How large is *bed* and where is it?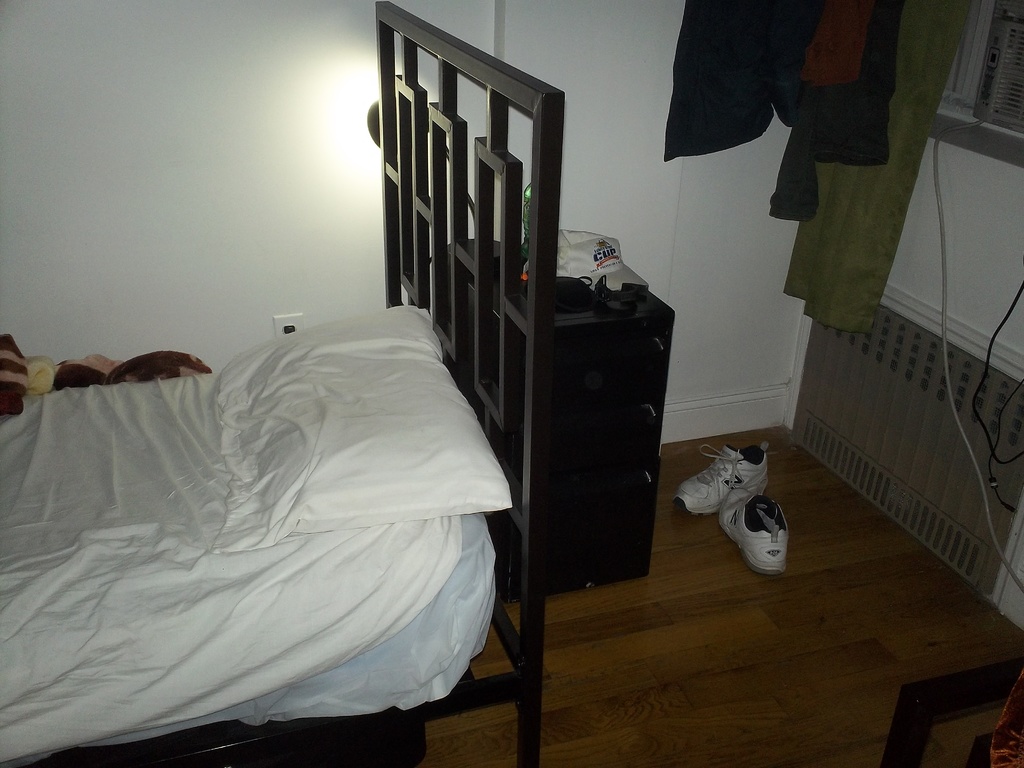
Bounding box: bbox=(0, 0, 540, 767).
